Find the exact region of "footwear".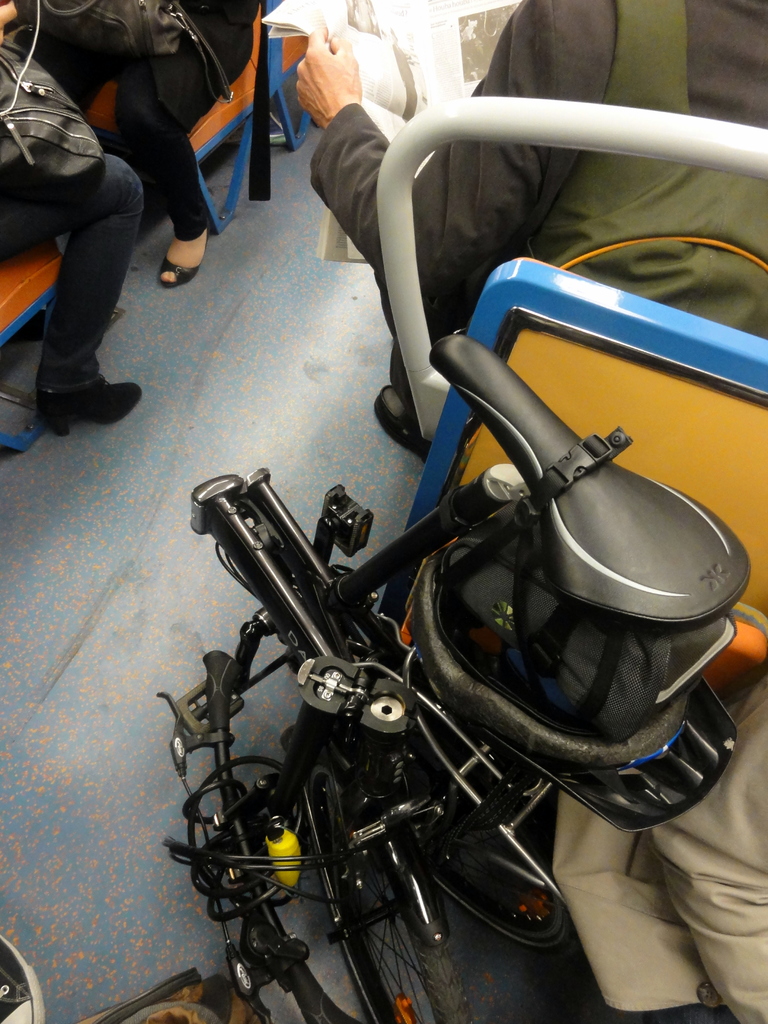
Exact region: 367 384 432 467.
